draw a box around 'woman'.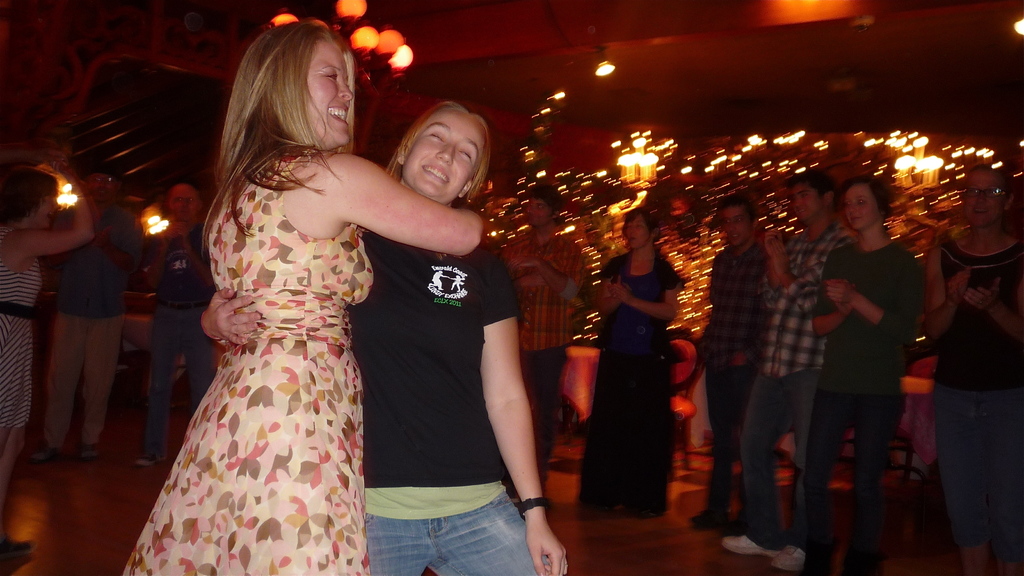
l=572, t=206, r=681, b=512.
